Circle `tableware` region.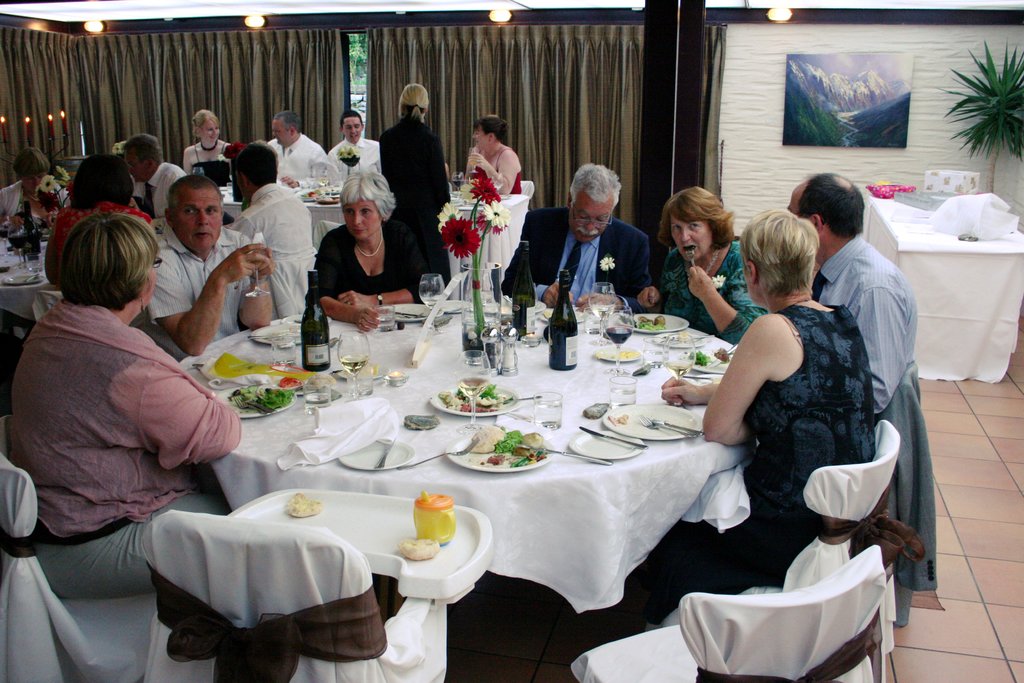
Region: (335,363,390,378).
